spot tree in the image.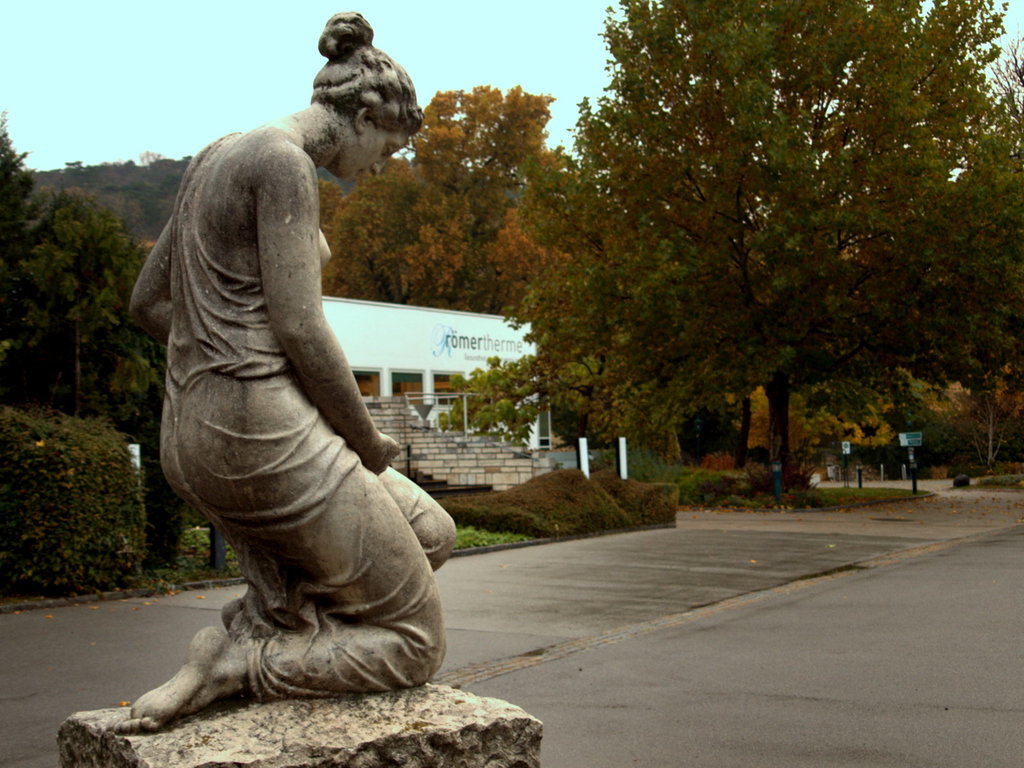
tree found at [0,111,171,454].
